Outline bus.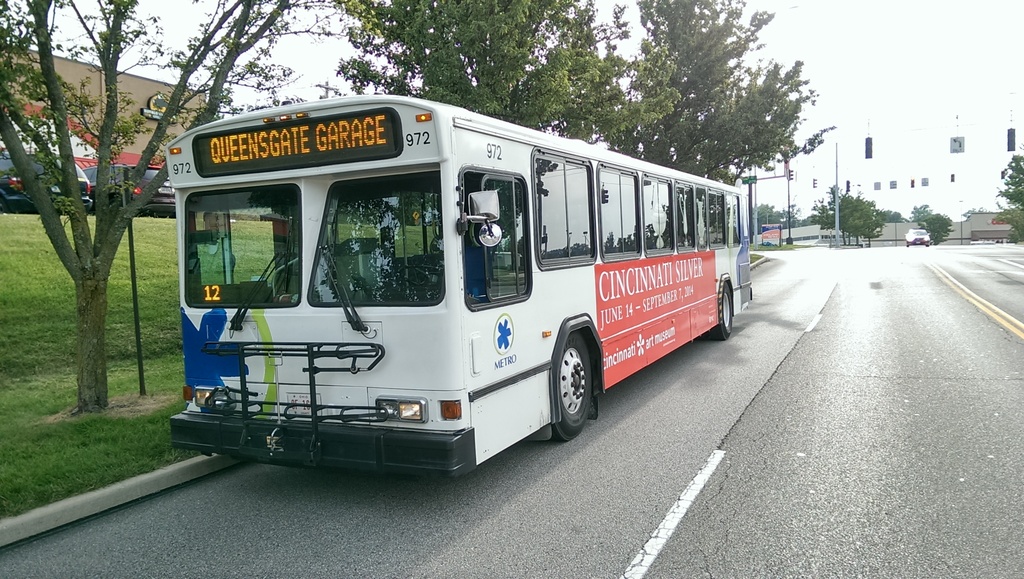
Outline: <region>164, 91, 753, 480</region>.
